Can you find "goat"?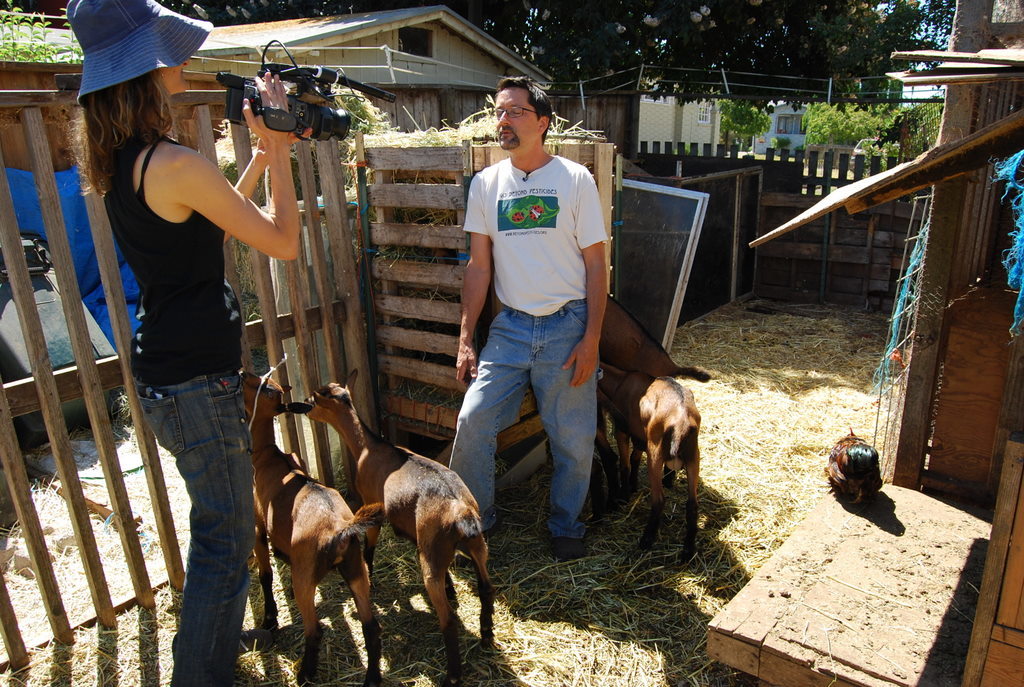
Yes, bounding box: 303/365/487/660.
